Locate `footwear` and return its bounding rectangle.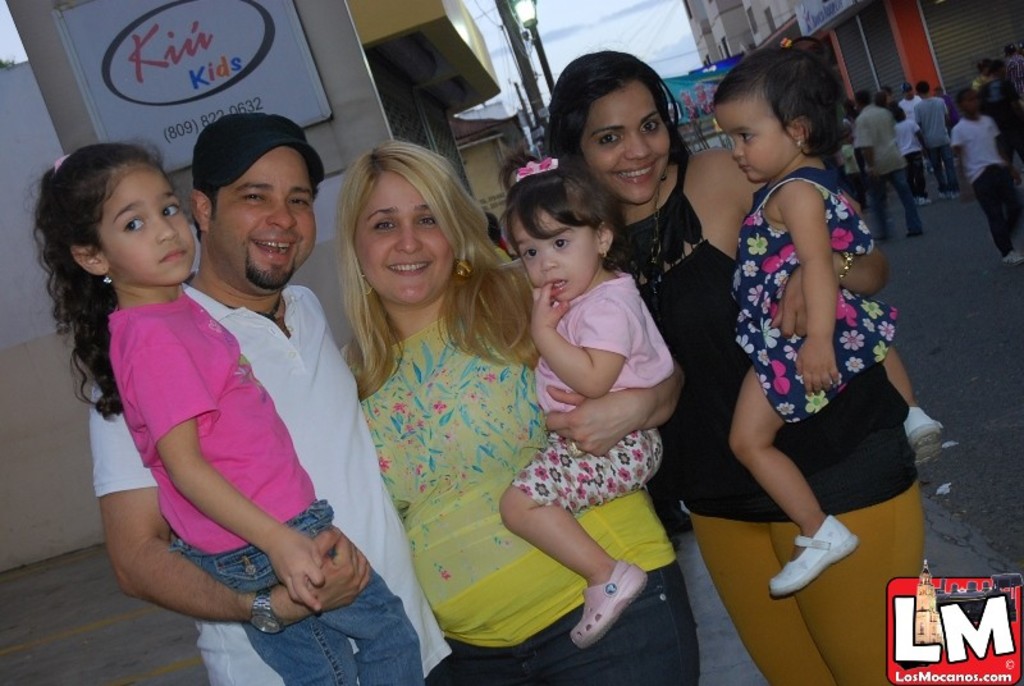
{"x1": 945, "y1": 191, "x2": 956, "y2": 201}.
